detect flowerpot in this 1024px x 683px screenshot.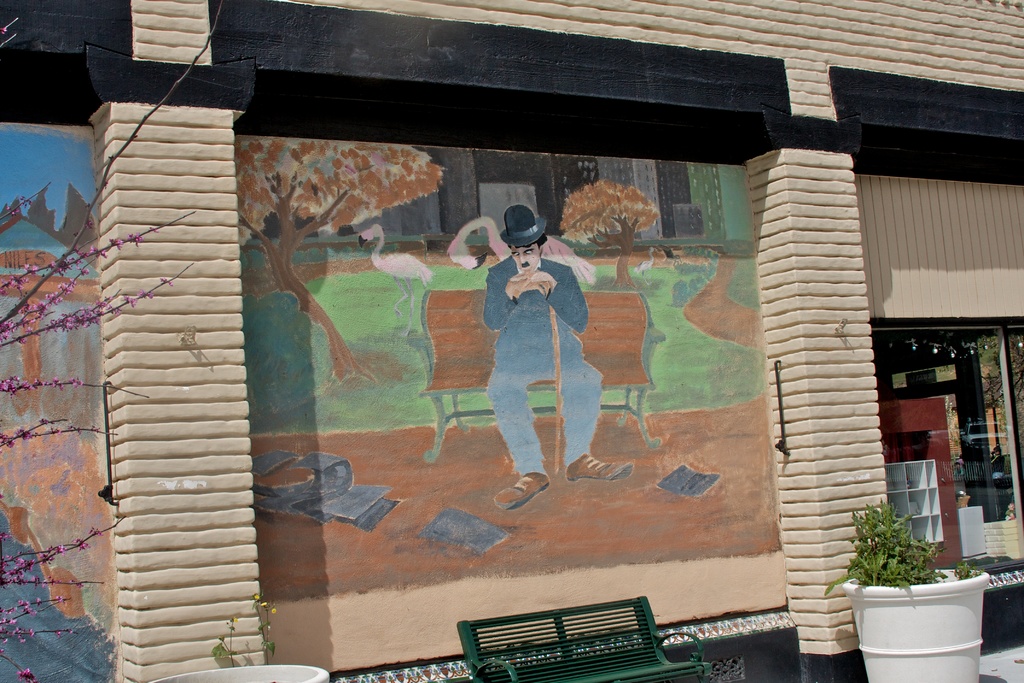
Detection: select_region(143, 656, 330, 682).
